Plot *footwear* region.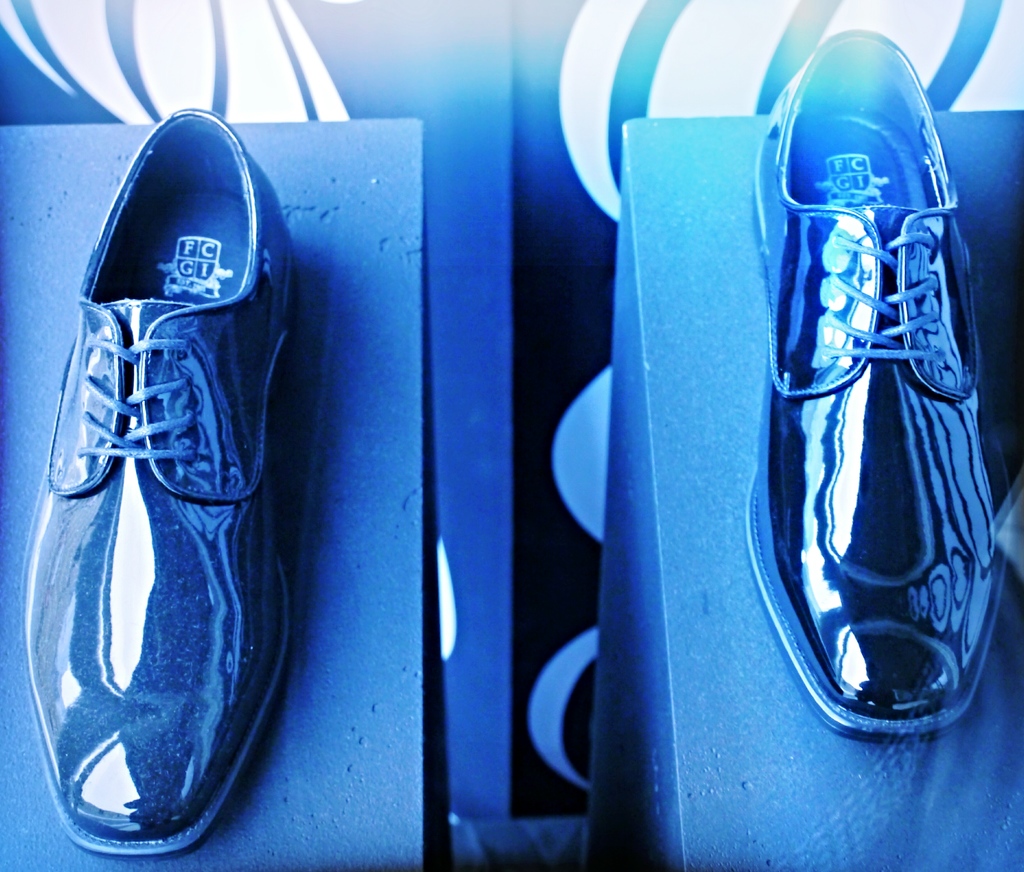
Plotted at region(746, 17, 1007, 759).
